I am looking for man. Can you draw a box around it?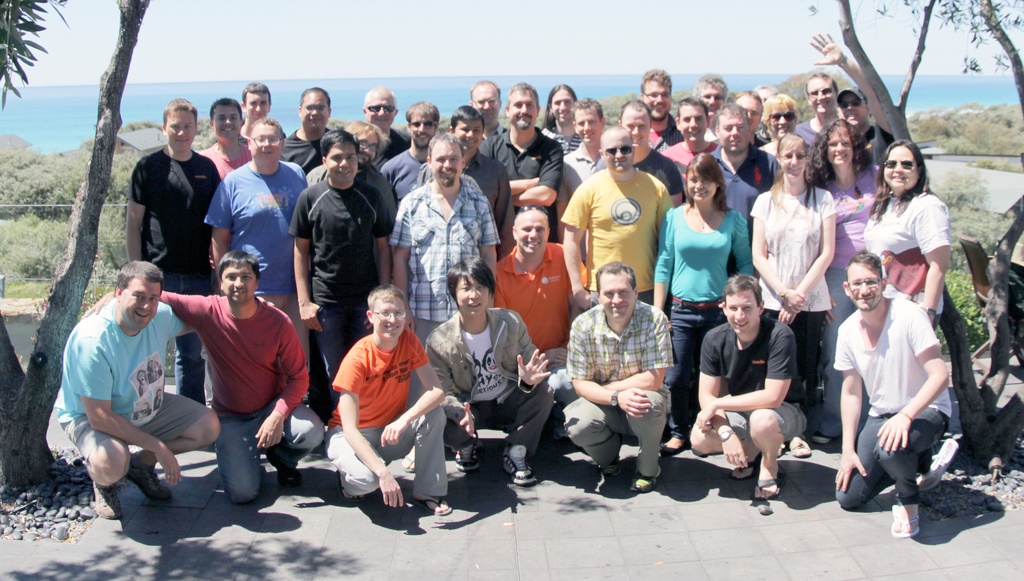
Sure, the bounding box is locate(367, 86, 419, 156).
